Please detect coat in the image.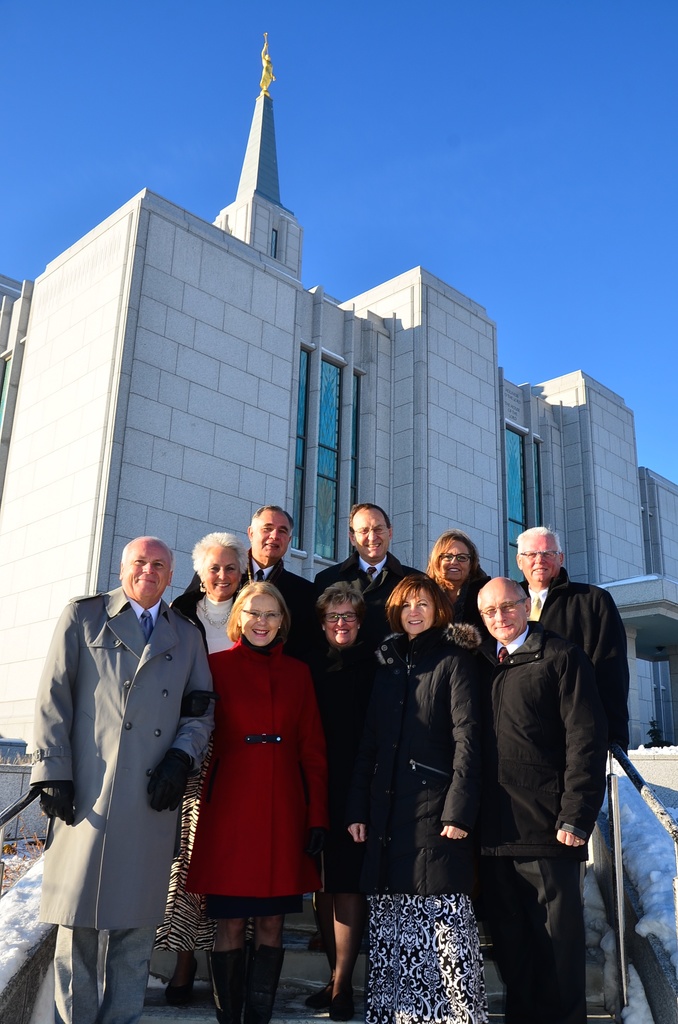
select_region(510, 572, 631, 753).
